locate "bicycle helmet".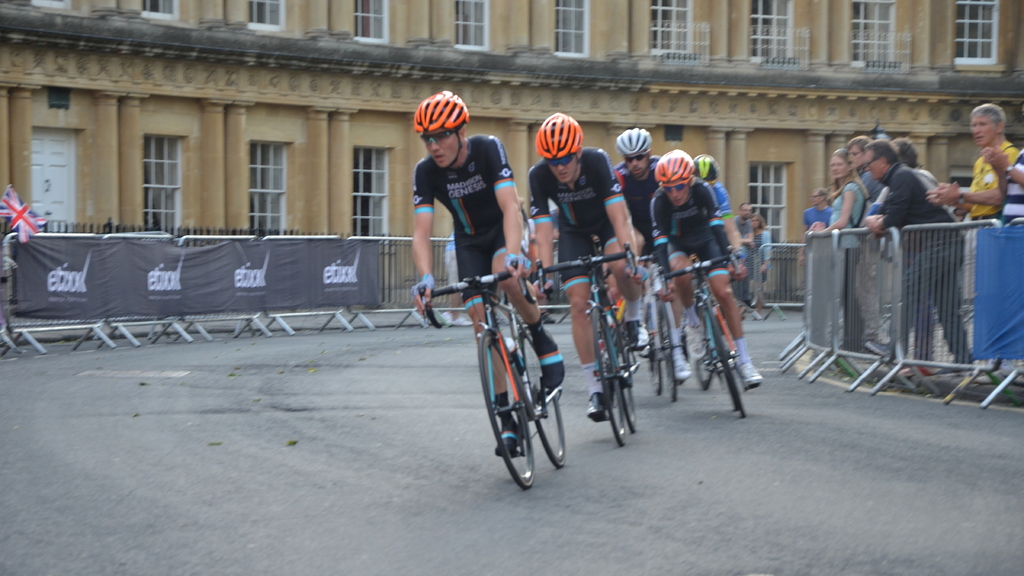
Bounding box: bbox(409, 90, 467, 166).
